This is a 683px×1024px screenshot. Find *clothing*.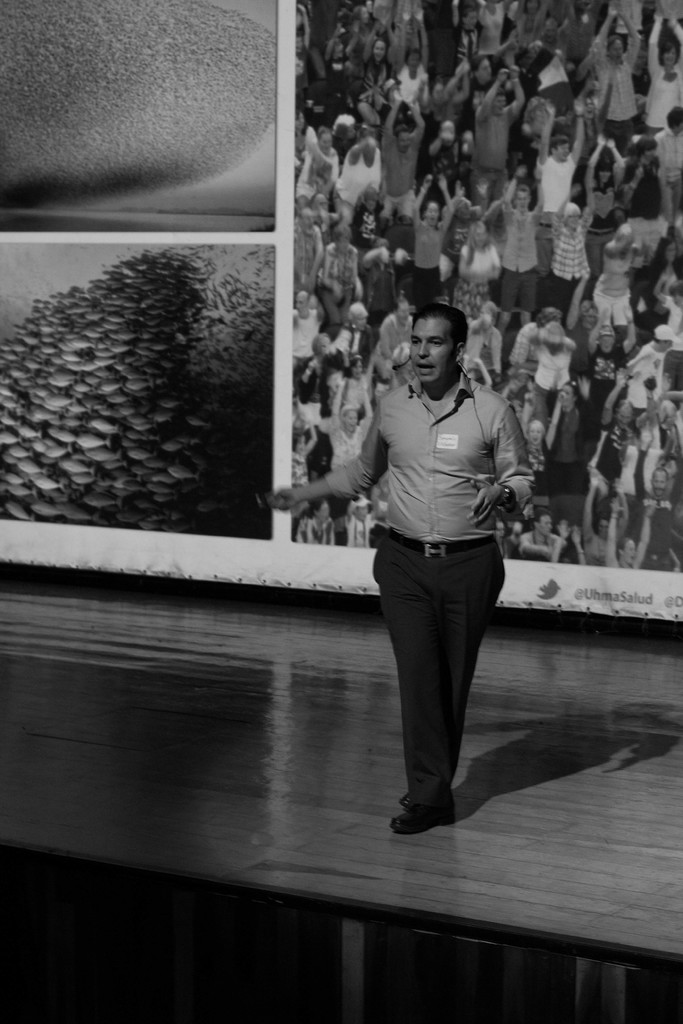
Bounding box: 659, 127, 682, 223.
